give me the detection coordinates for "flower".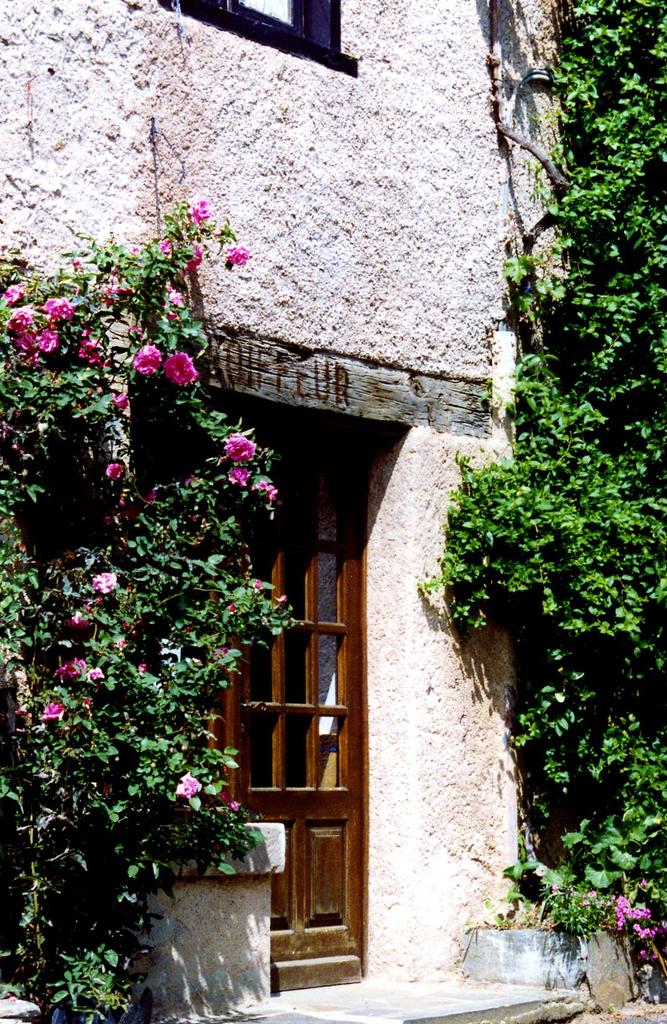
Rect(16, 330, 37, 348).
